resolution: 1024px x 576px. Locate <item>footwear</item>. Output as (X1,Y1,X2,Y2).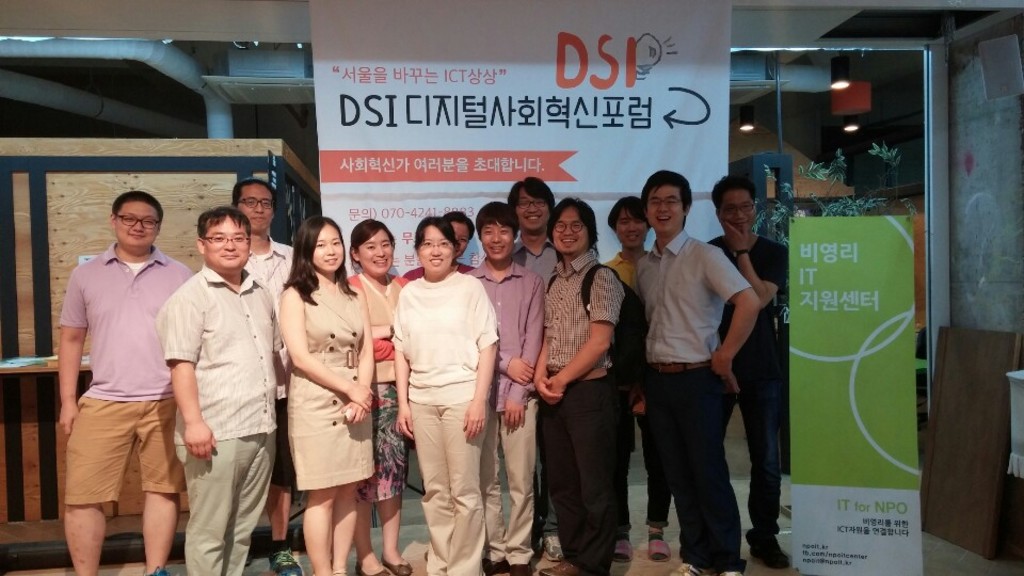
(649,523,679,565).
